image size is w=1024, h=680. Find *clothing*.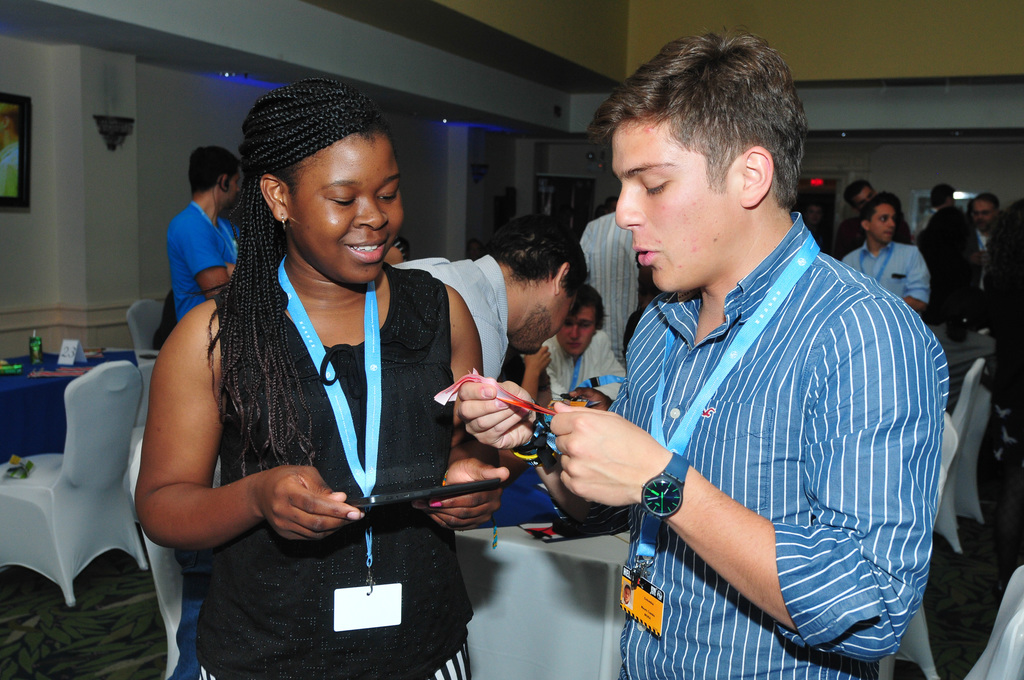
select_region(840, 241, 929, 304).
